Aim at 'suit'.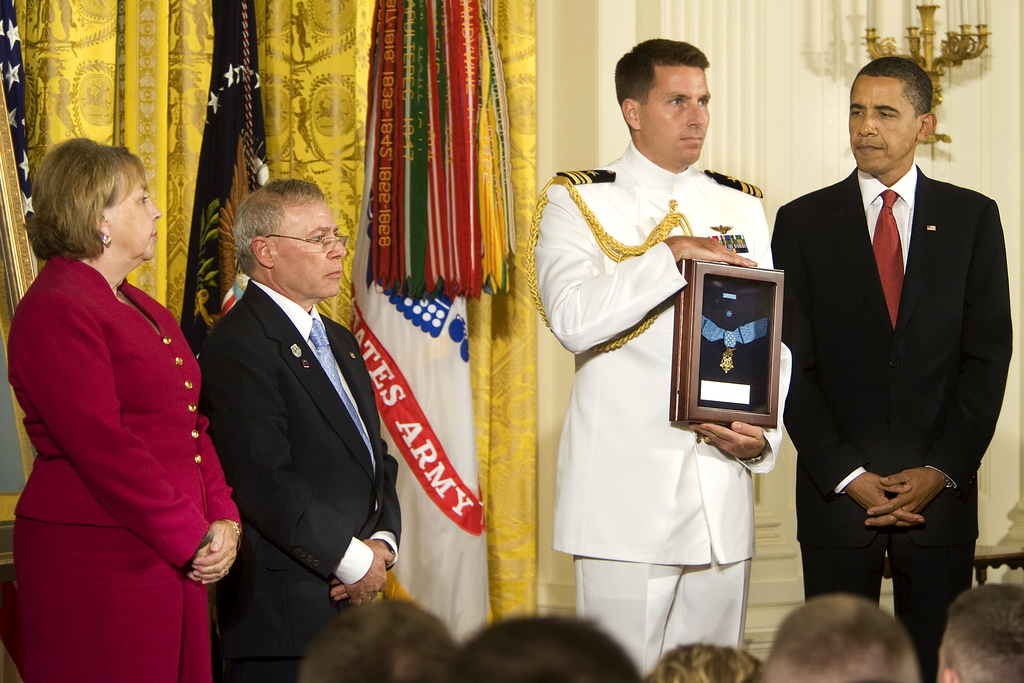
Aimed at 208/263/406/682.
